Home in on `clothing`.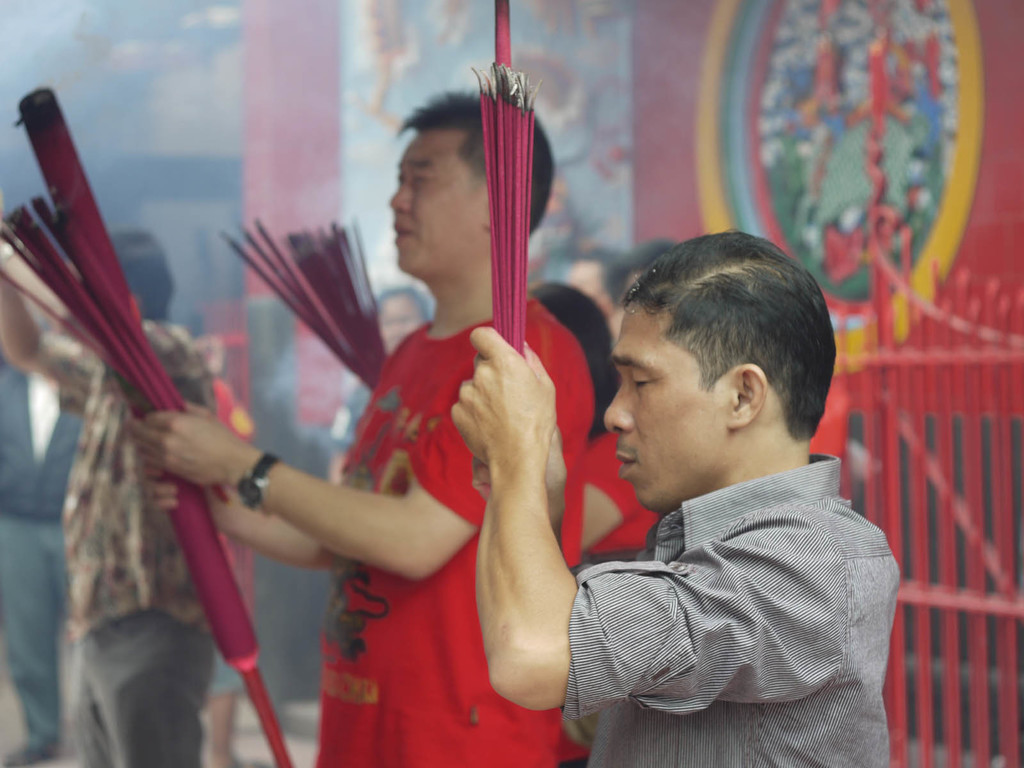
Homed in at [left=49, top=324, right=221, bottom=767].
